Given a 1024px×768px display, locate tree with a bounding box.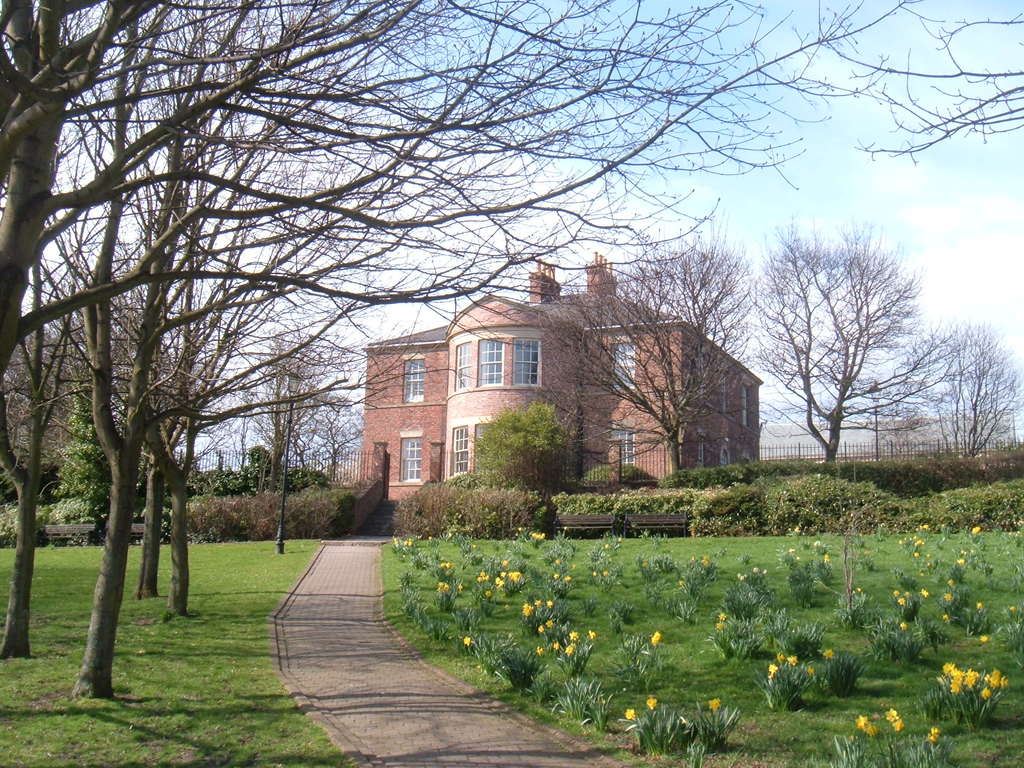
Located: [x1=230, y1=324, x2=373, y2=566].
